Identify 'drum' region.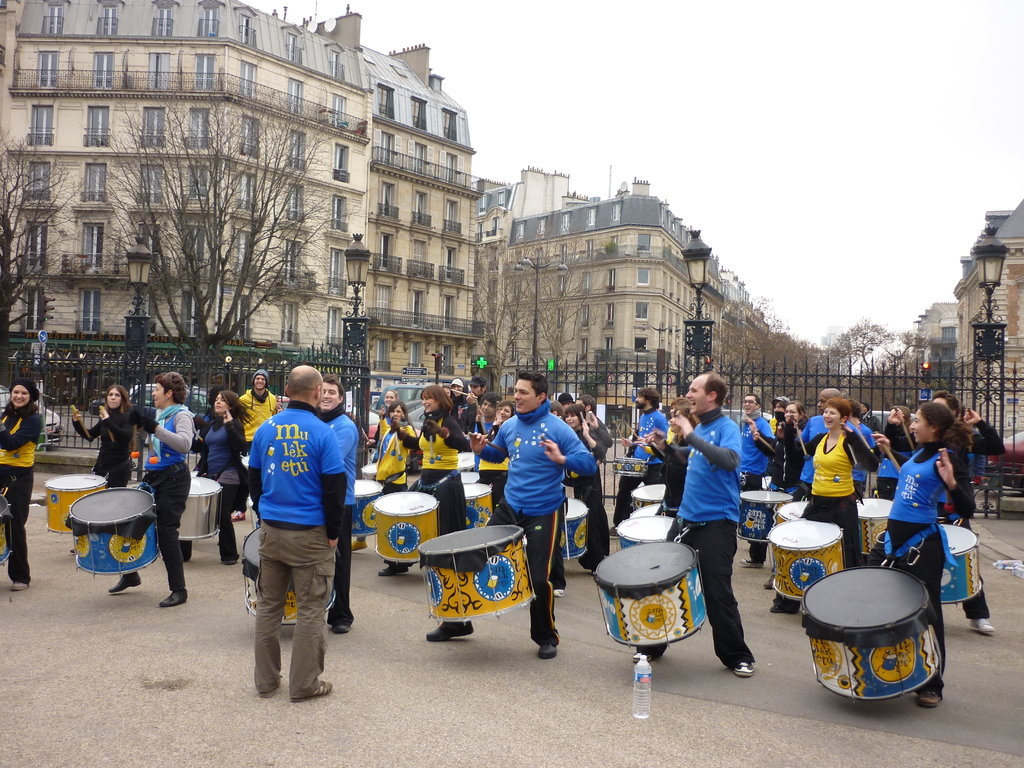
Region: box(419, 524, 537, 625).
